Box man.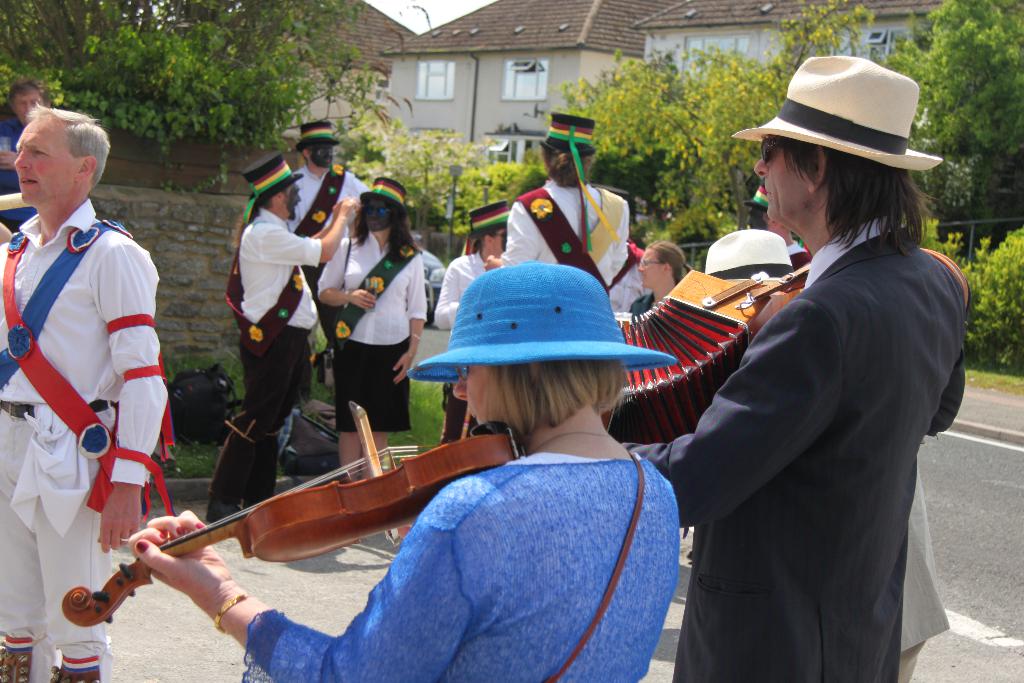
<bbox>742, 183, 811, 284</bbox>.
